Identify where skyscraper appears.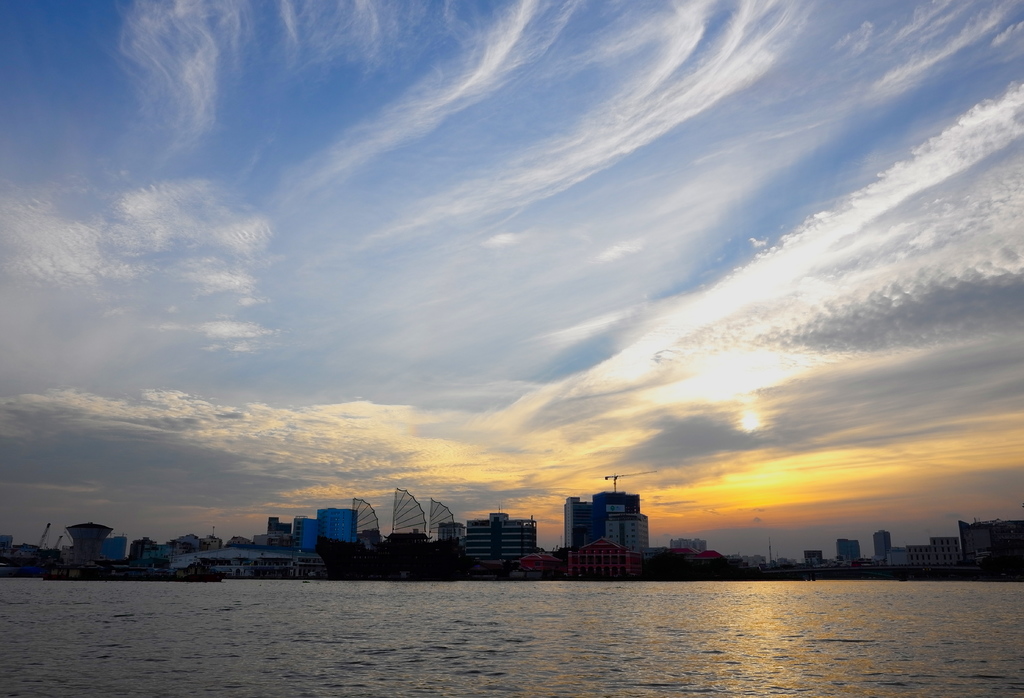
Appears at BBox(875, 532, 890, 557).
